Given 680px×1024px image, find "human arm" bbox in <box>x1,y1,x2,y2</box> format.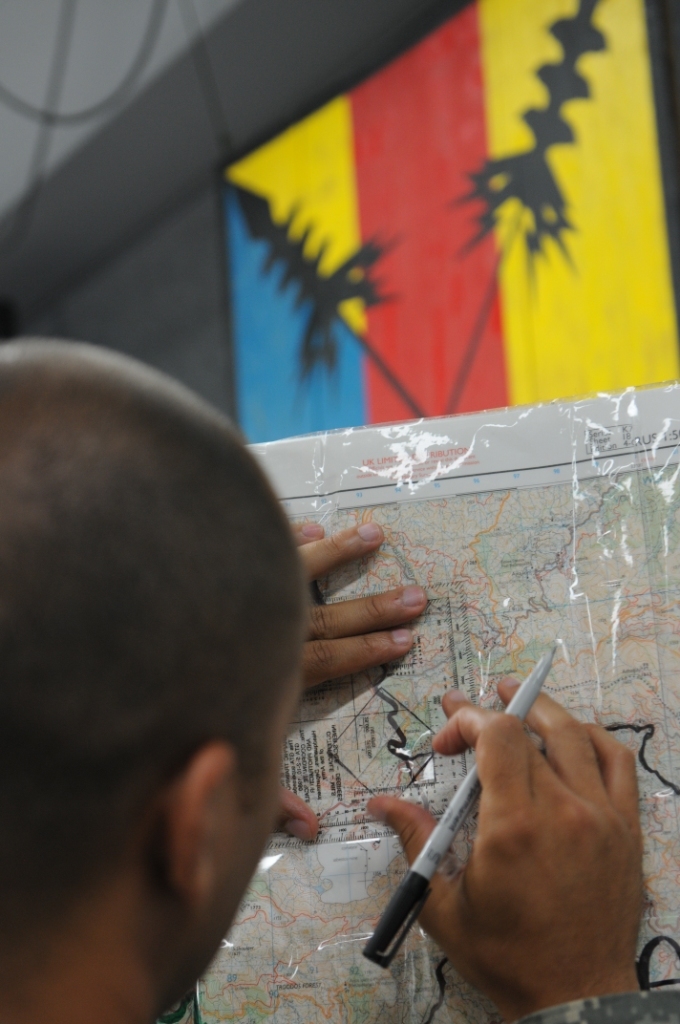
<box>308,510,443,854</box>.
